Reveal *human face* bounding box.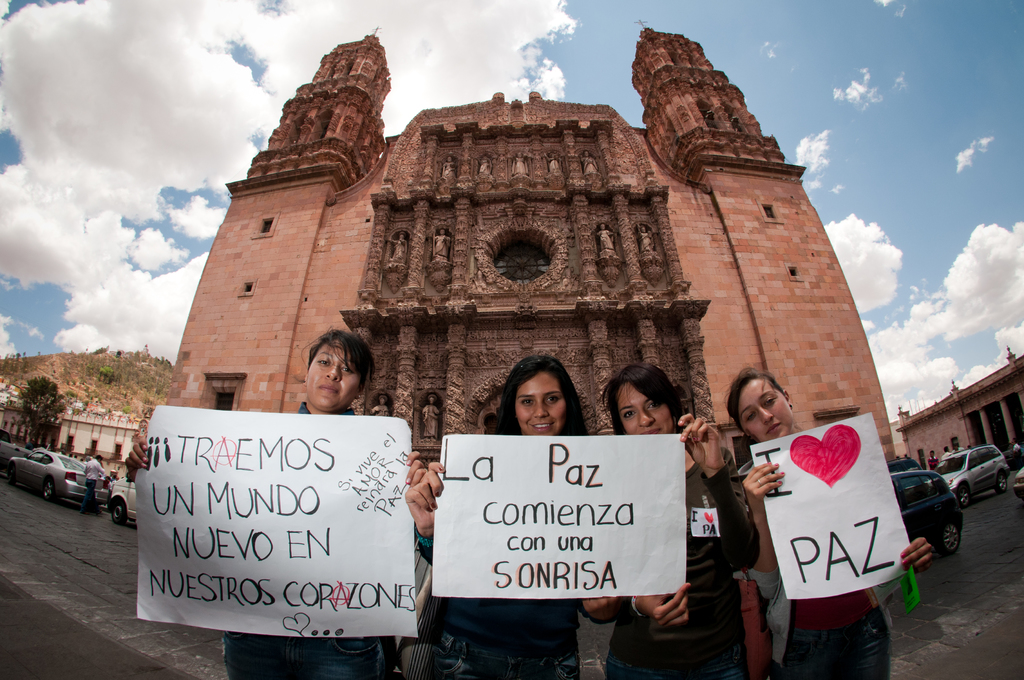
Revealed: 740,373,792,440.
